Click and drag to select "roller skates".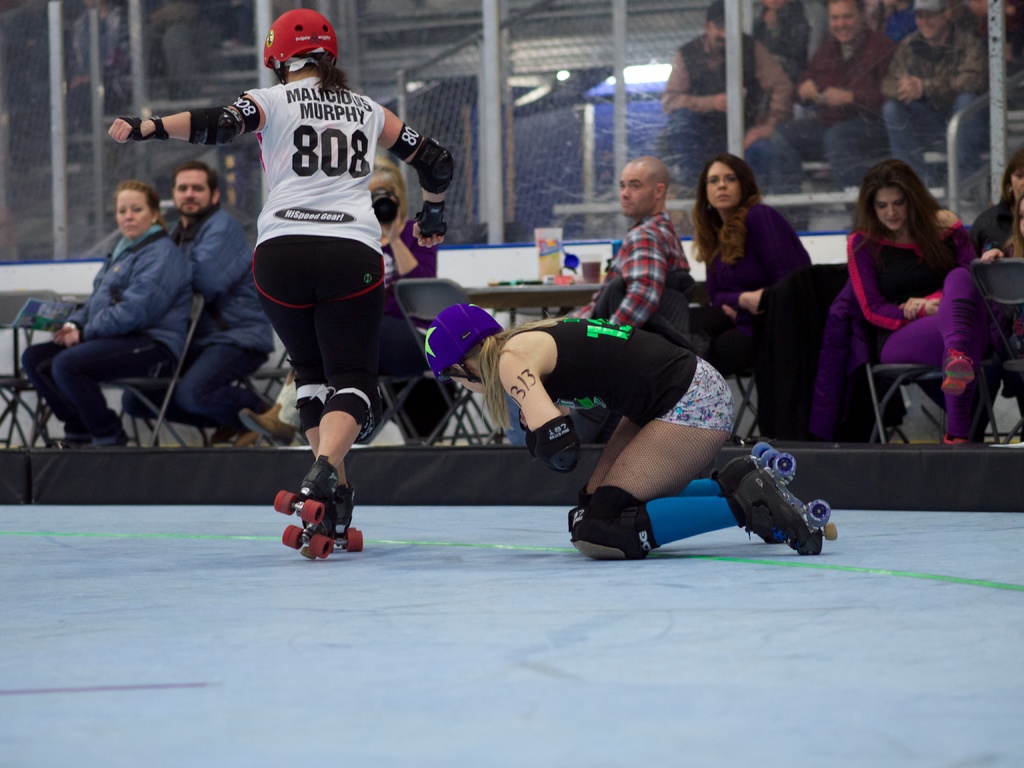
Selection: <region>328, 482, 365, 556</region>.
